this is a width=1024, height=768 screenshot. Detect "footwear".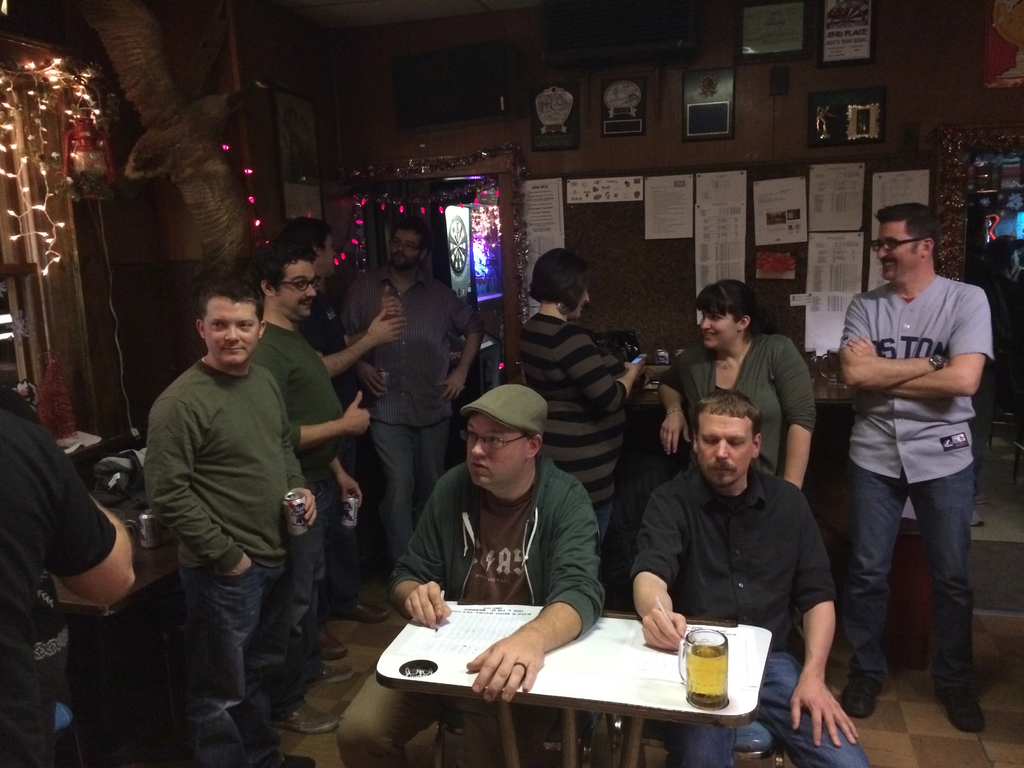
bbox=[934, 683, 989, 733].
